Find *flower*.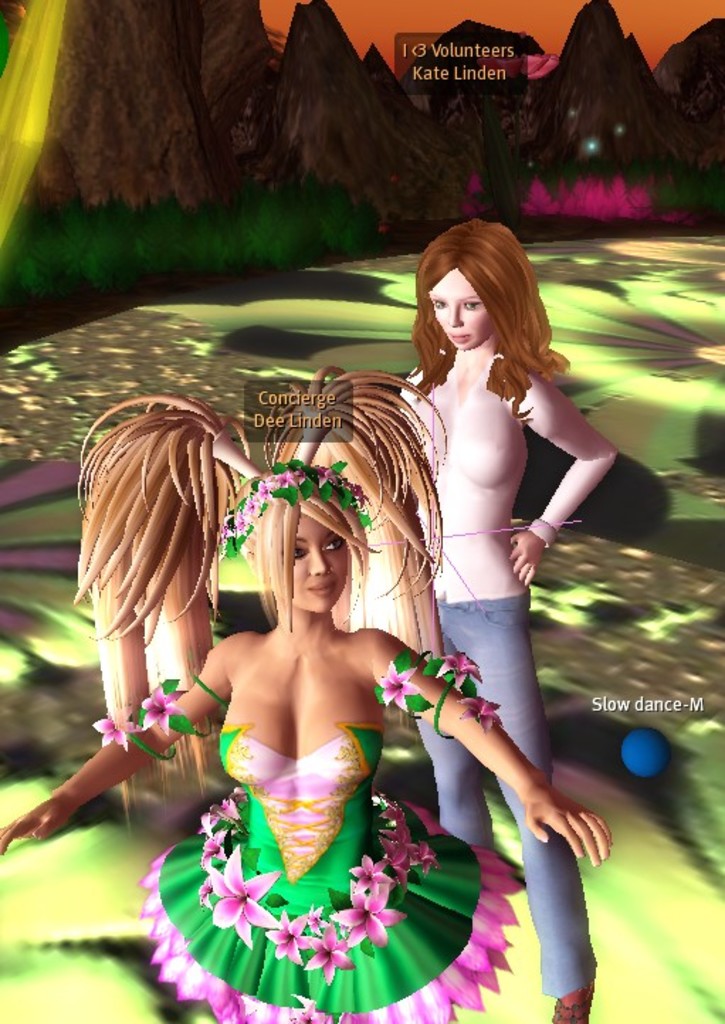
pyautogui.locateOnScreen(81, 711, 133, 753).
